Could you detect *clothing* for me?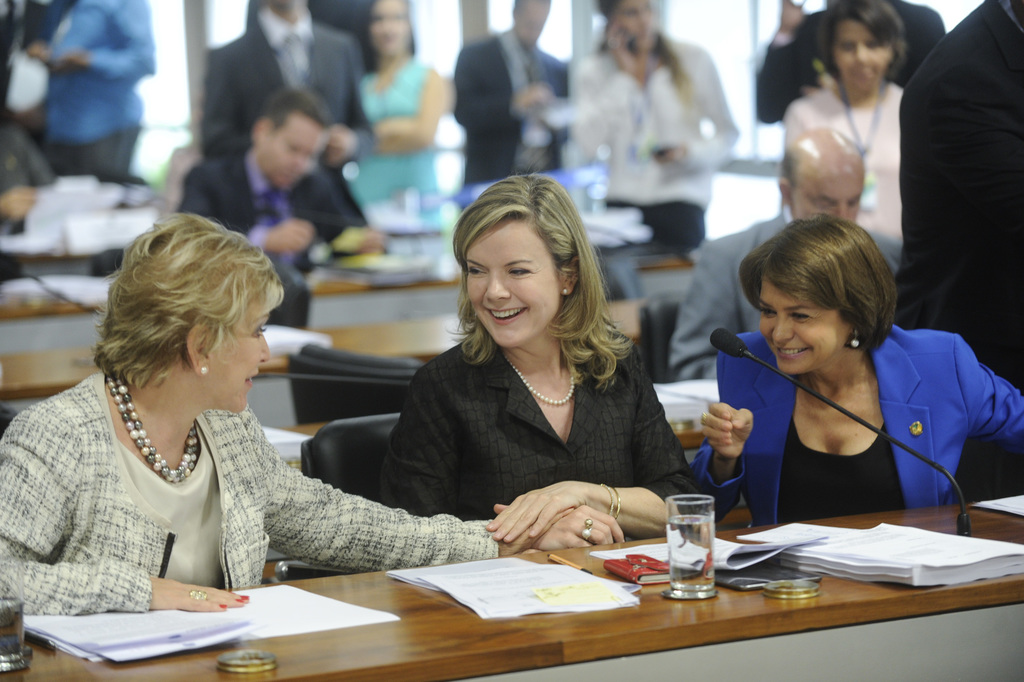
Detection result: locate(758, 0, 959, 122).
